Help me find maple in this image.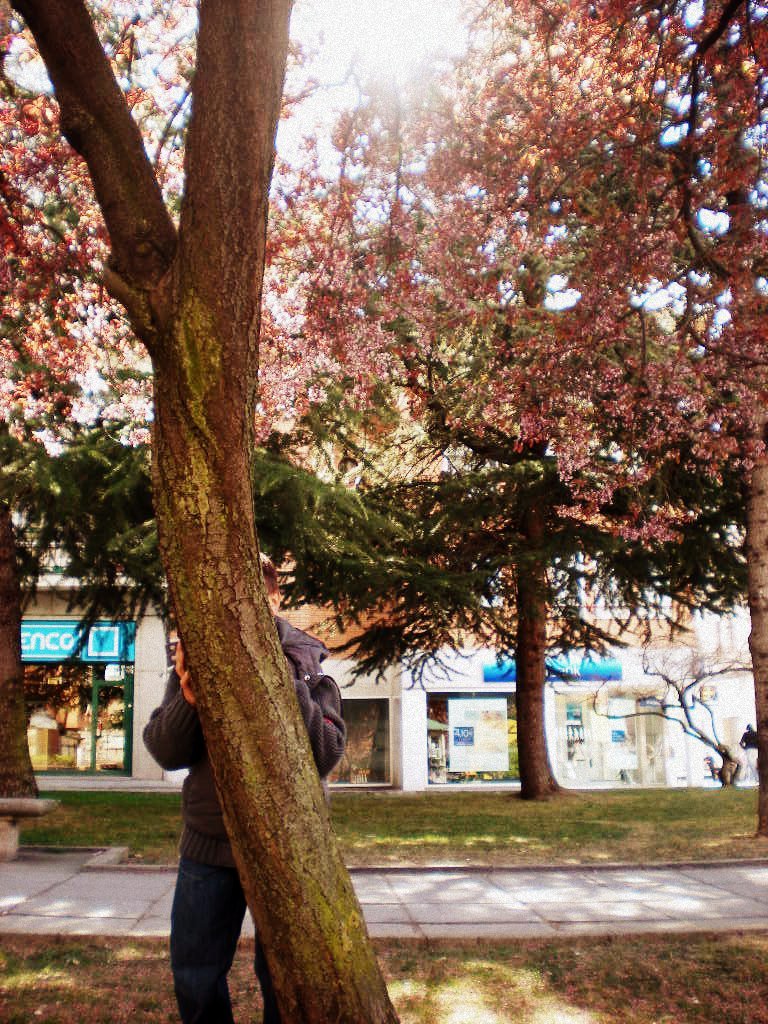
Found it: pyautogui.locateOnScreen(299, 12, 673, 796).
